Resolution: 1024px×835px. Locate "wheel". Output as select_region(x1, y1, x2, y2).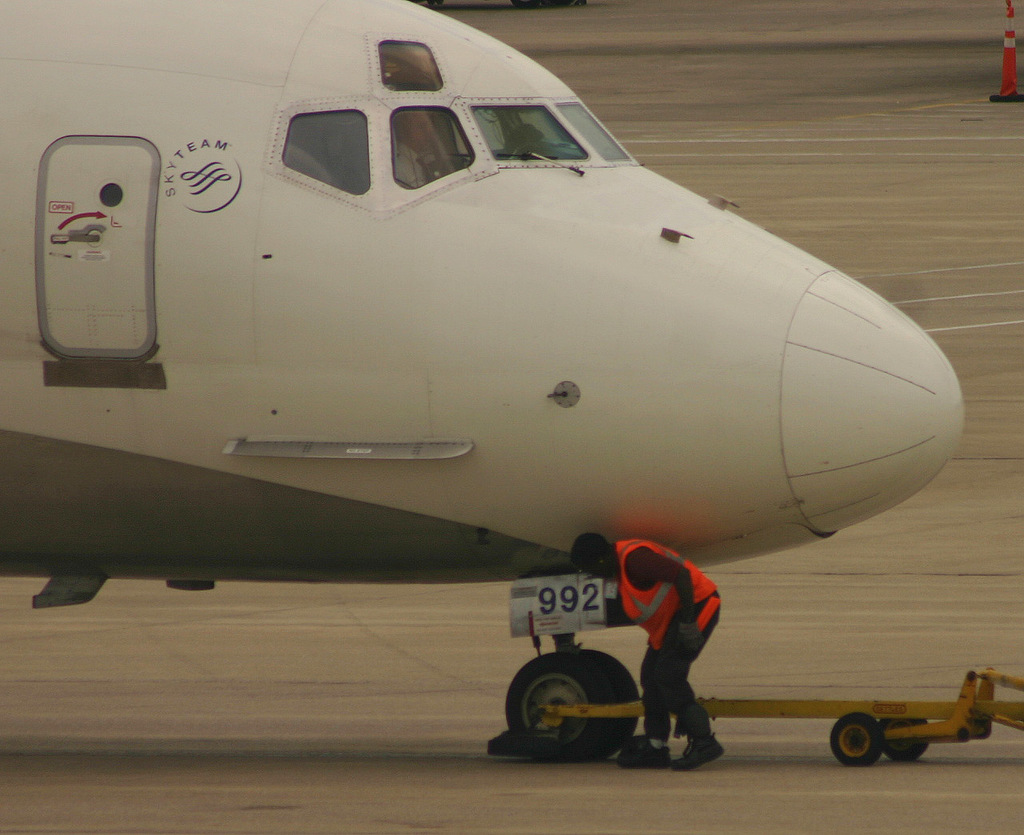
select_region(887, 712, 931, 758).
